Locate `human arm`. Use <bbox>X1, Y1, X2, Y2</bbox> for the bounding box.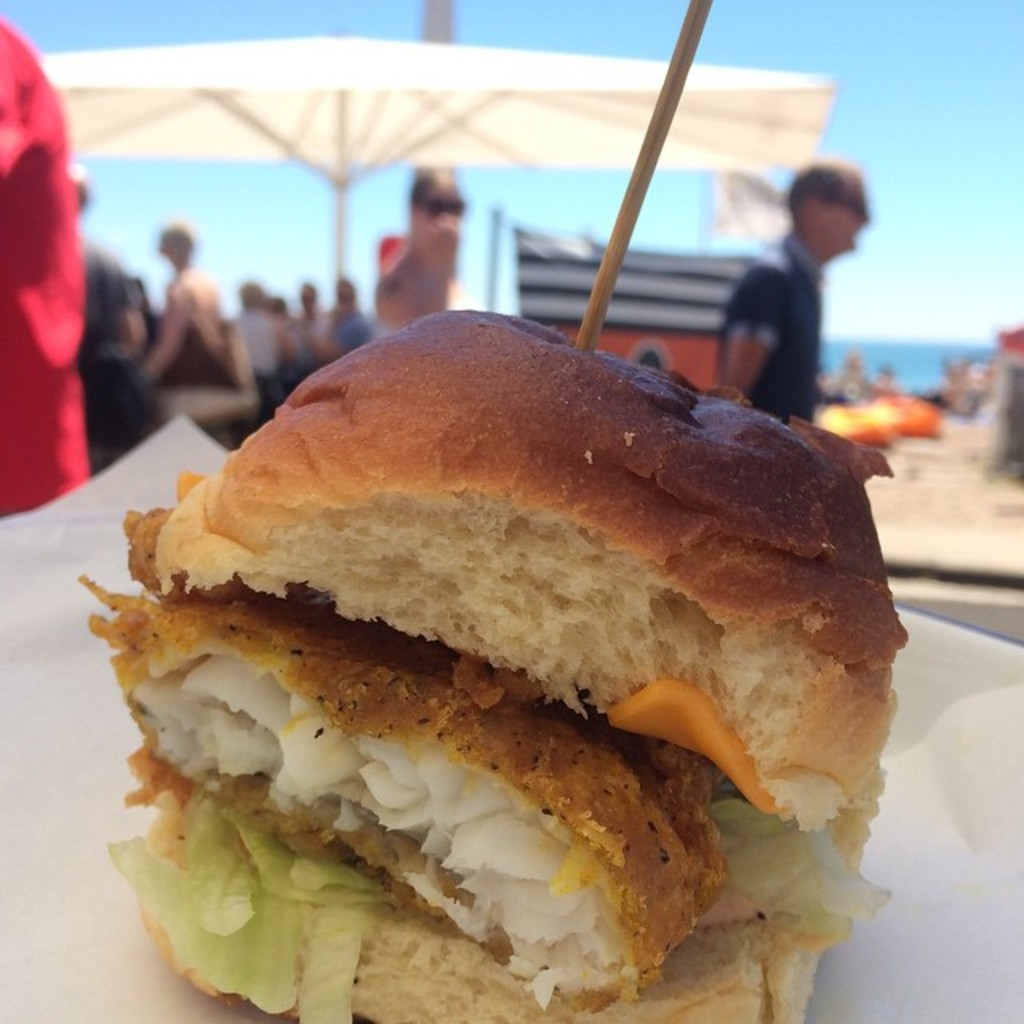
<bbox>104, 254, 141, 341</bbox>.
